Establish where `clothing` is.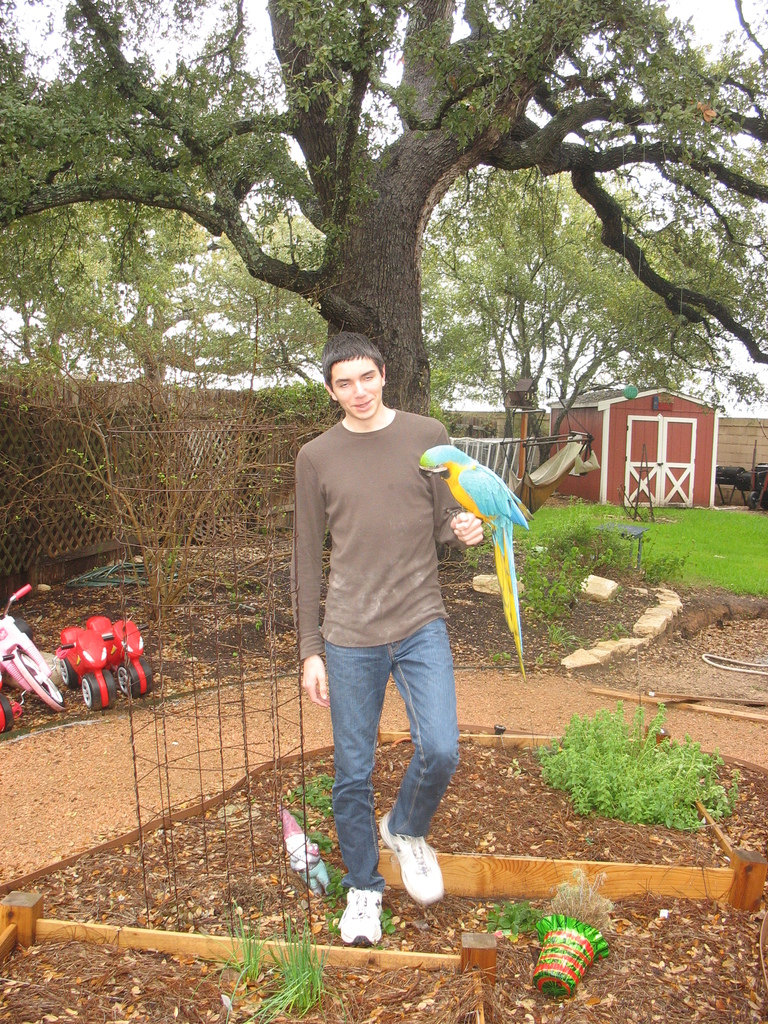
Established at Rect(292, 353, 484, 825).
